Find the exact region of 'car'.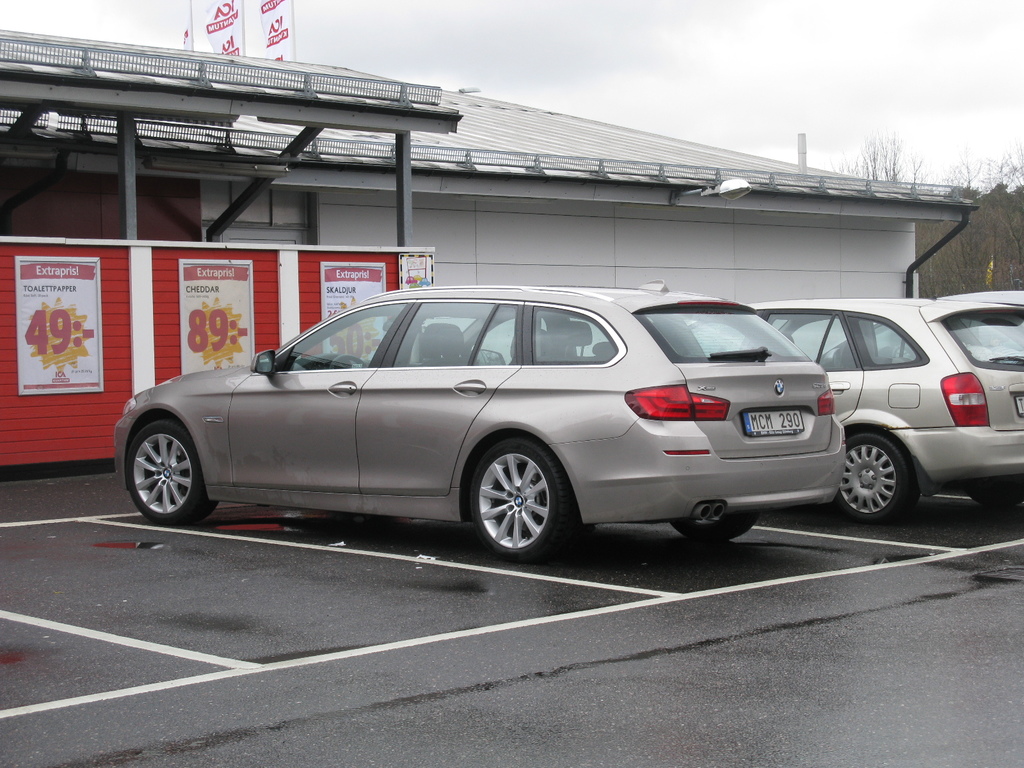
Exact region: bbox=[115, 282, 849, 561].
